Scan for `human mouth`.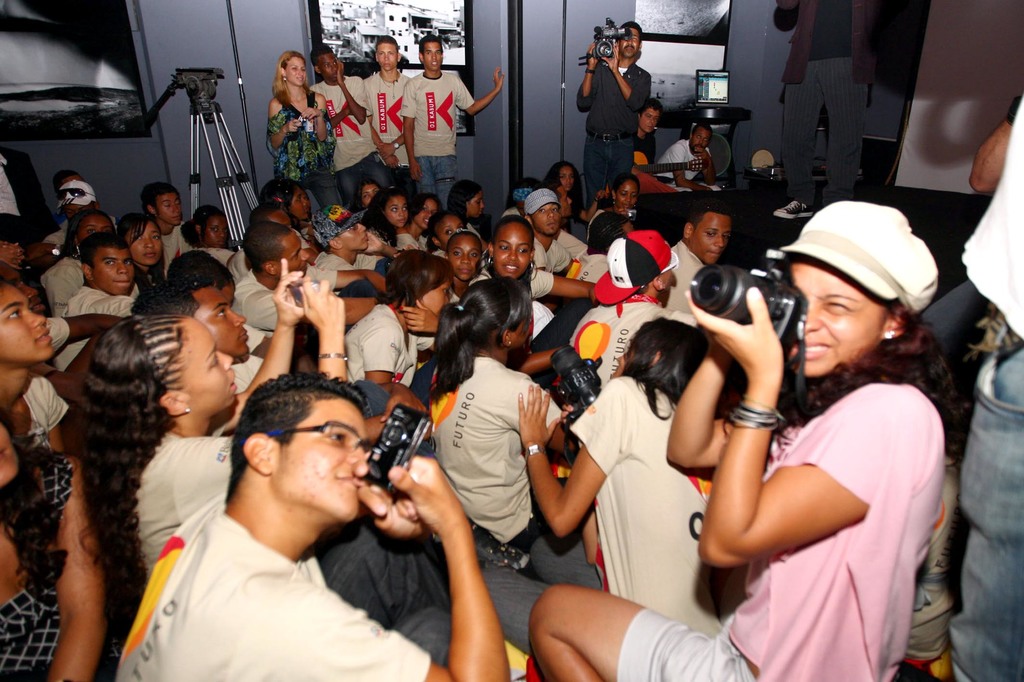
Scan result: rect(328, 472, 359, 492).
